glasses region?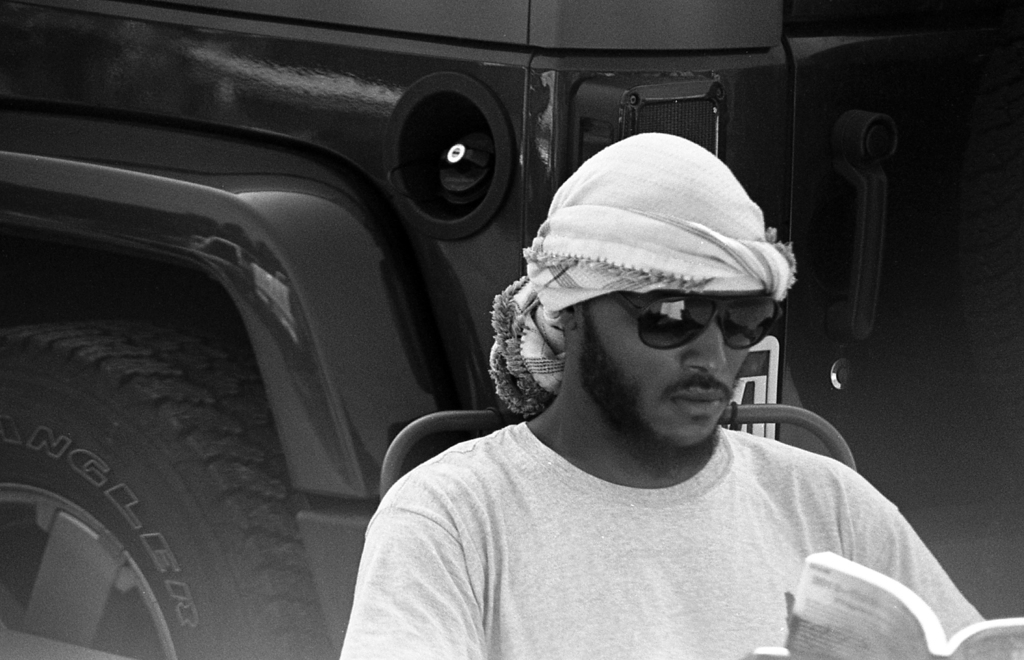
609:288:790:352
